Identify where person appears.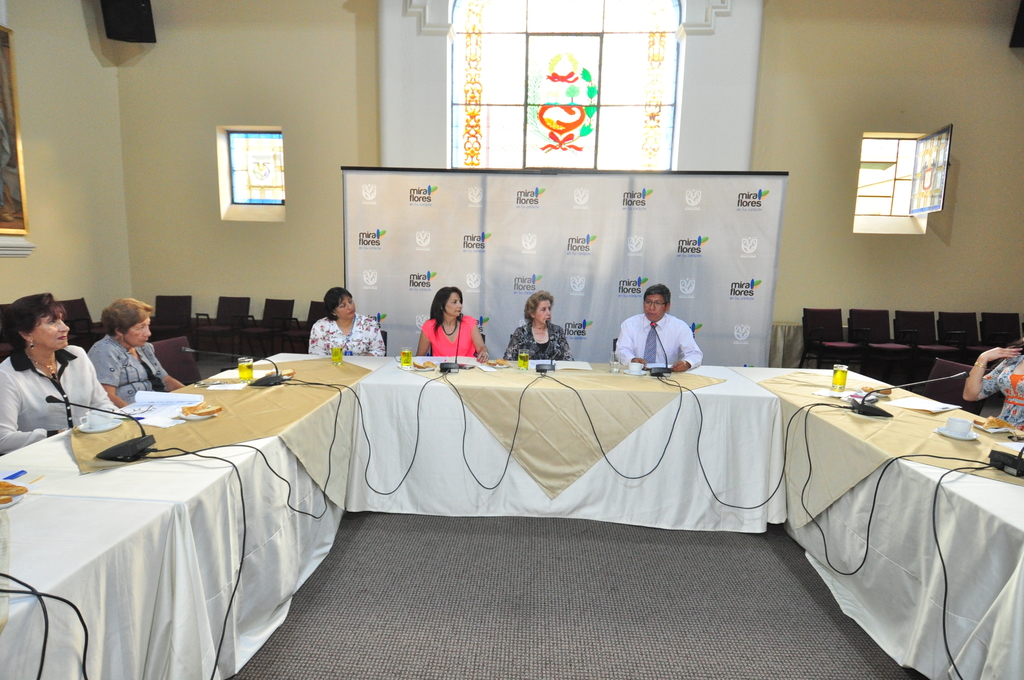
Appears at (298, 286, 383, 355).
